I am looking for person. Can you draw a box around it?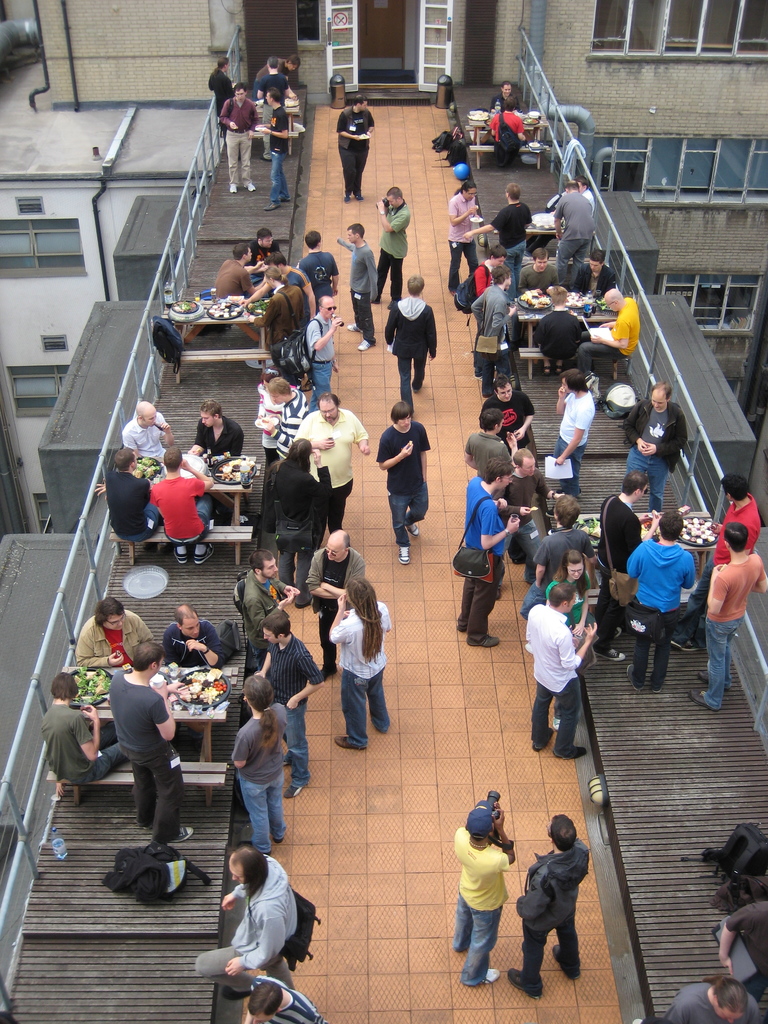
Sure, the bounding box is 509 809 593 995.
